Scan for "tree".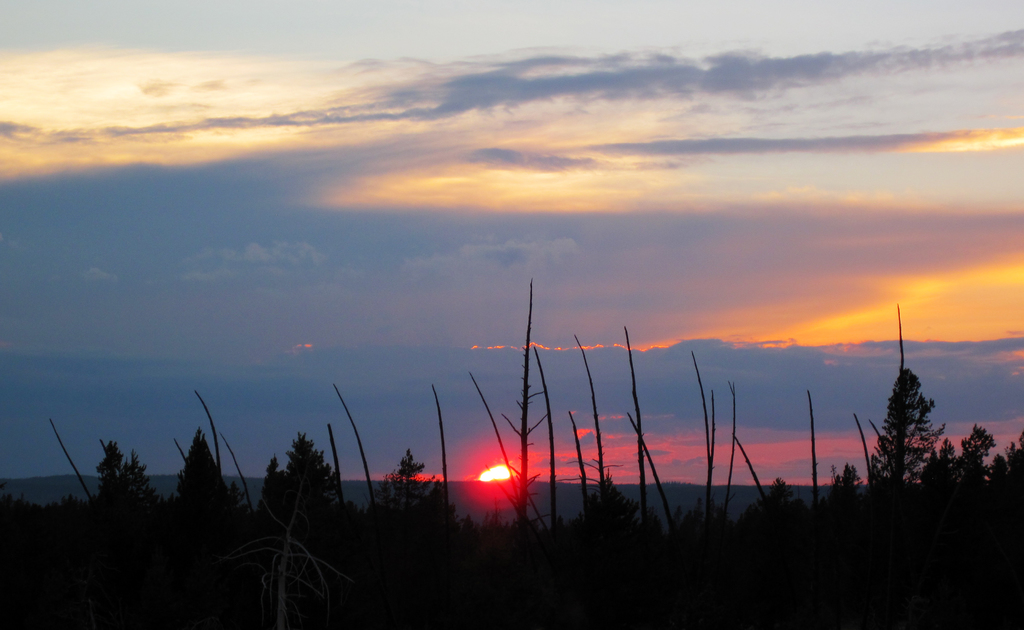
Scan result: (left=868, top=319, right=956, bottom=510).
